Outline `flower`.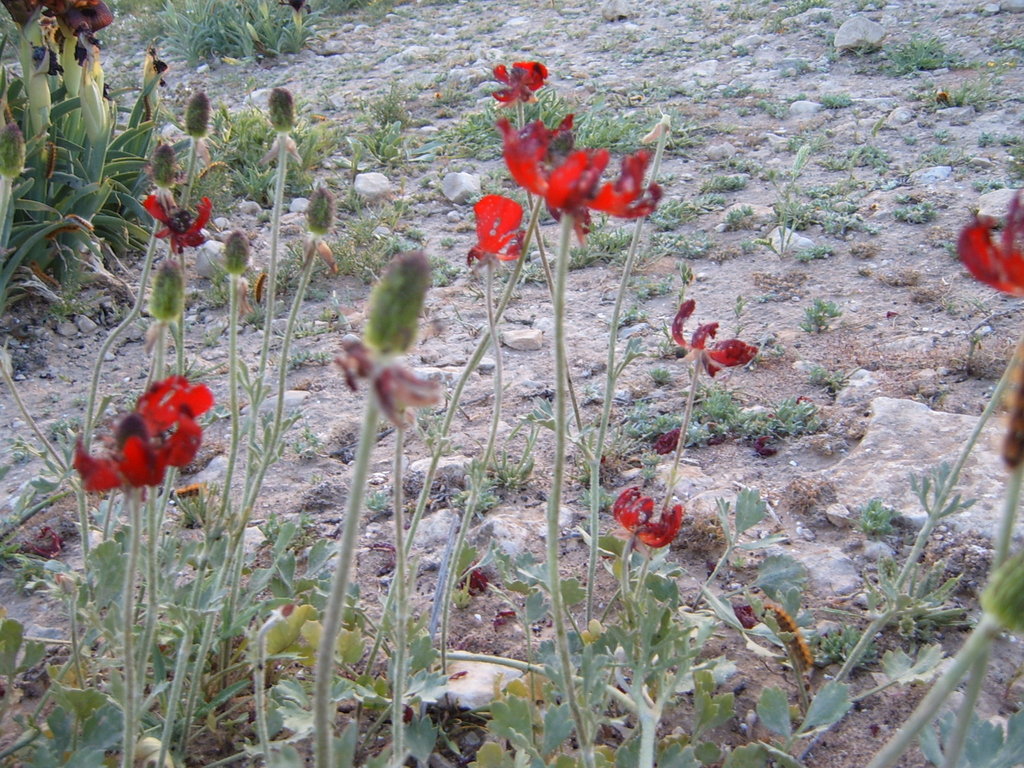
Outline: l=961, t=209, r=1023, b=296.
